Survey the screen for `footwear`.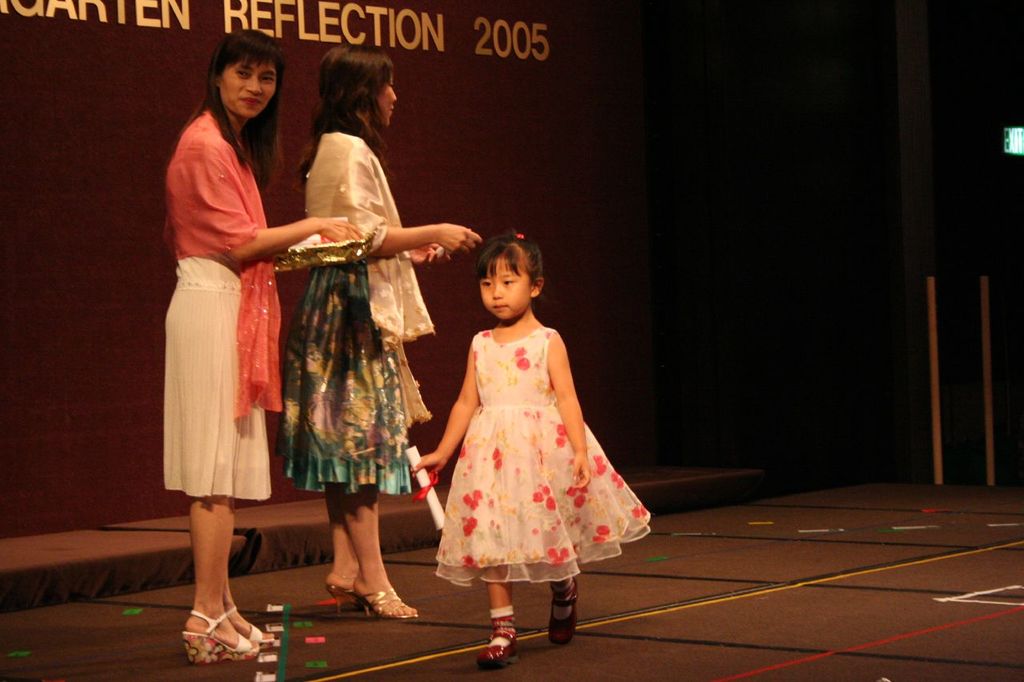
Survey found: left=546, top=576, right=578, bottom=644.
